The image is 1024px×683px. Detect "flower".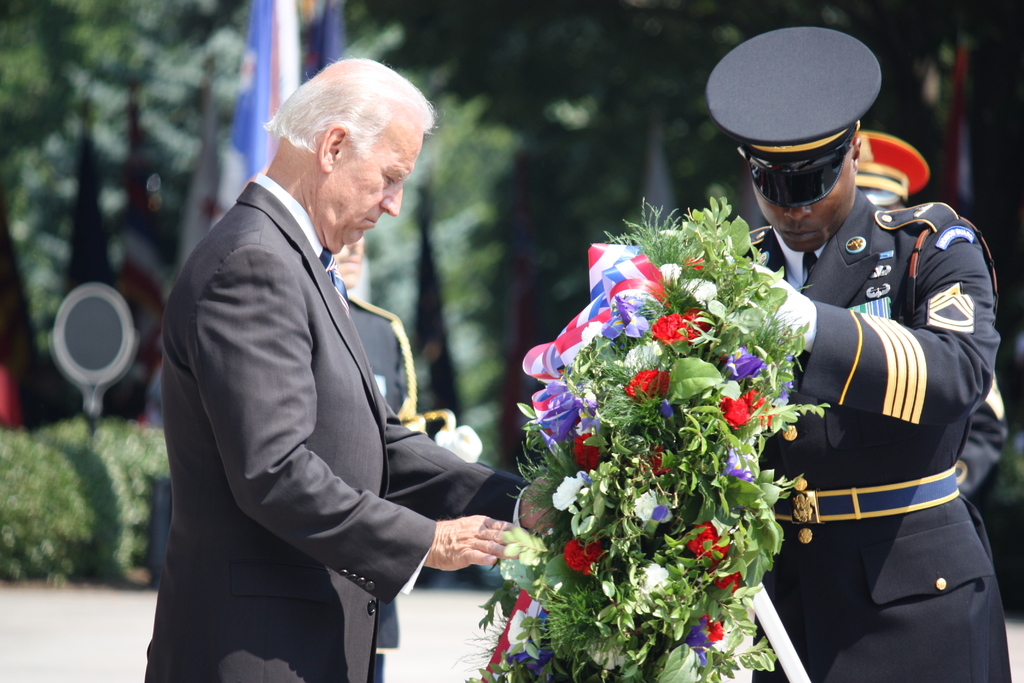
Detection: [533, 377, 595, 444].
